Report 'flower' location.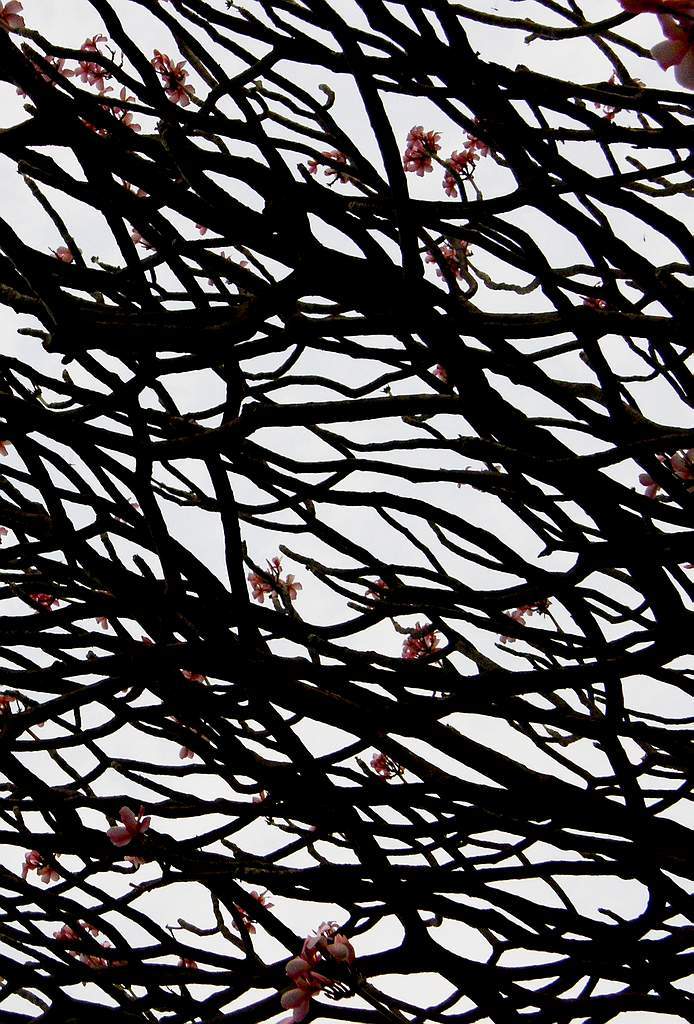
Report: 636:442:693:500.
